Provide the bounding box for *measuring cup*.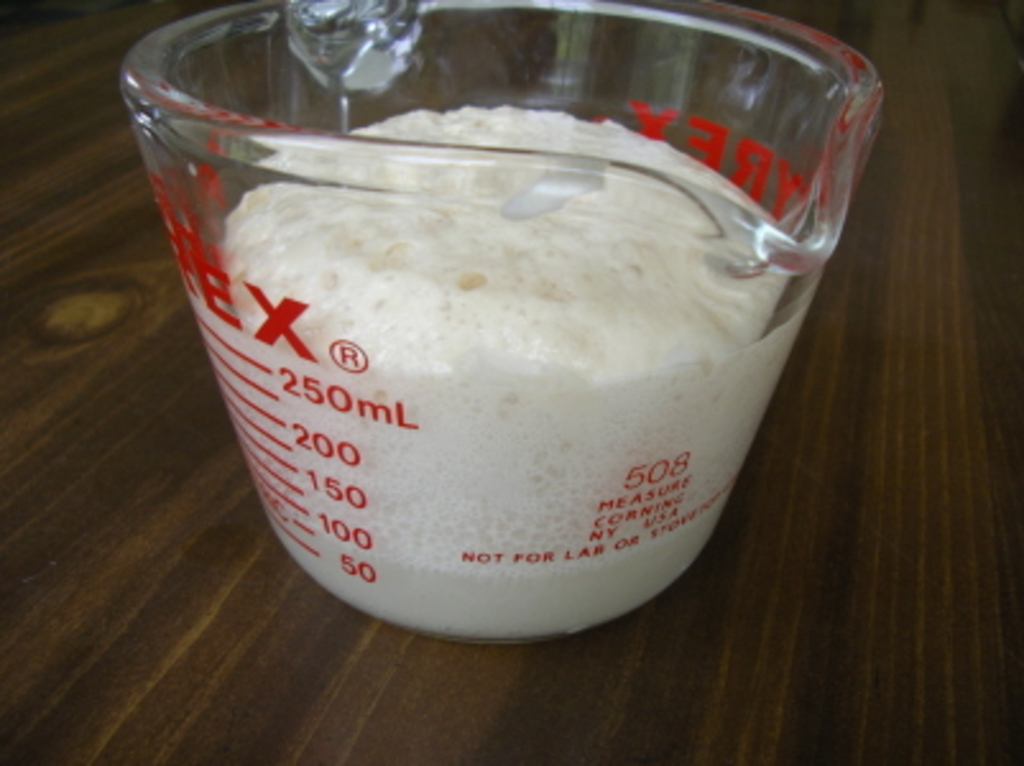
115,0,881,641.
